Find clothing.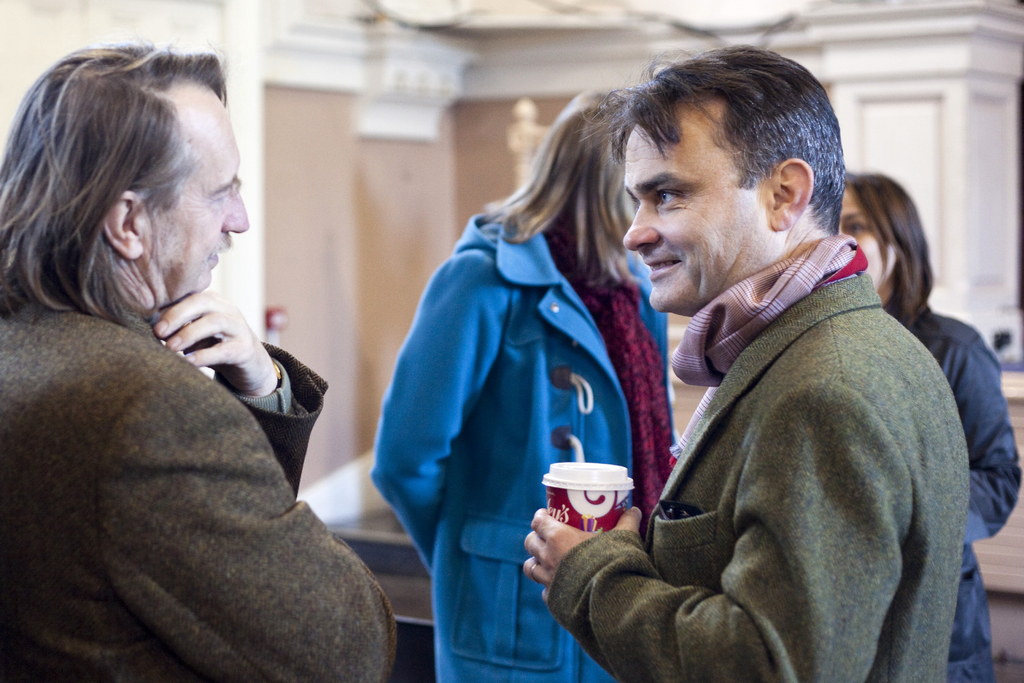
883/302/1017/682.
